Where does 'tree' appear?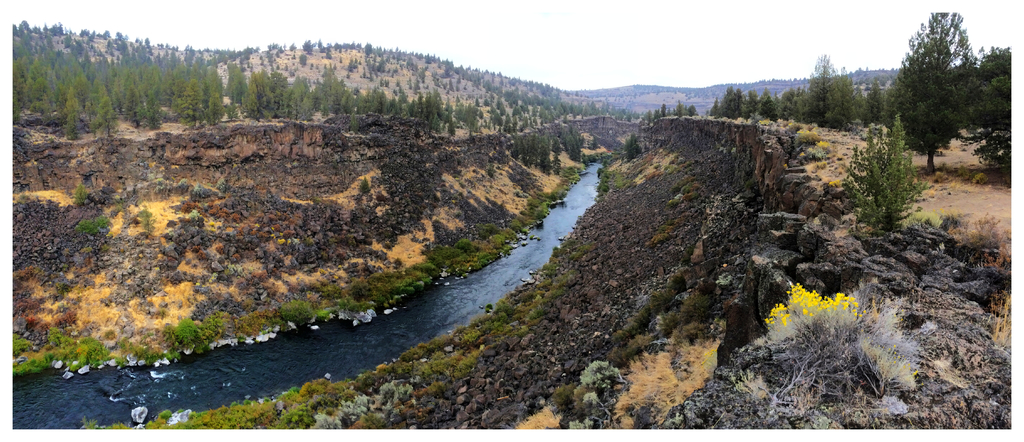
Appears at l=38, t=326, r=118, b=370.
